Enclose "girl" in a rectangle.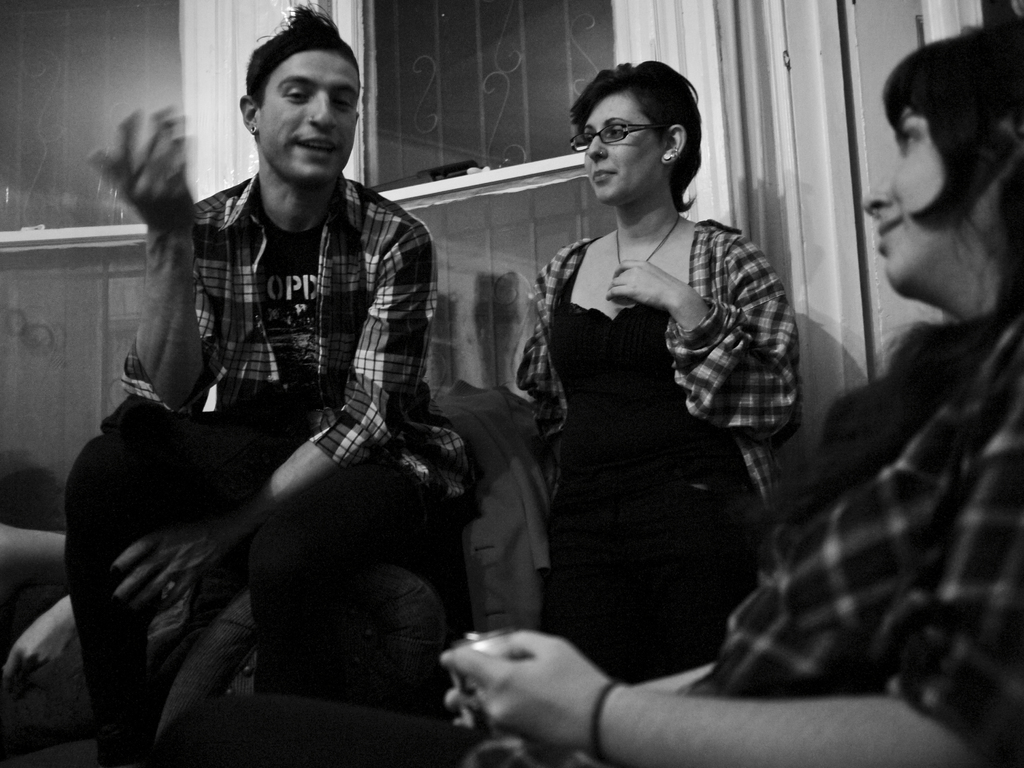
locate(509, 59, 803, 687).
